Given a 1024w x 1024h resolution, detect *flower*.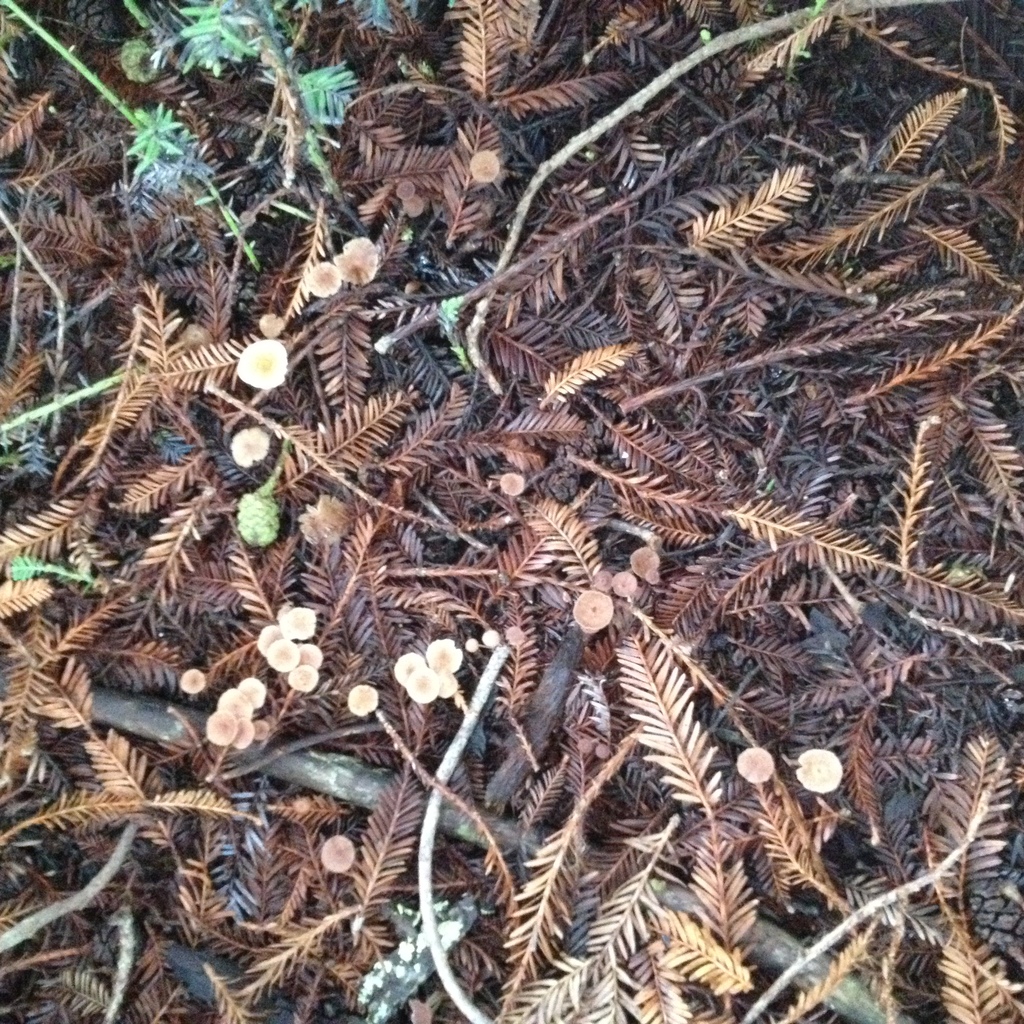
[left=239, top=340, right=281, bottom=390].
